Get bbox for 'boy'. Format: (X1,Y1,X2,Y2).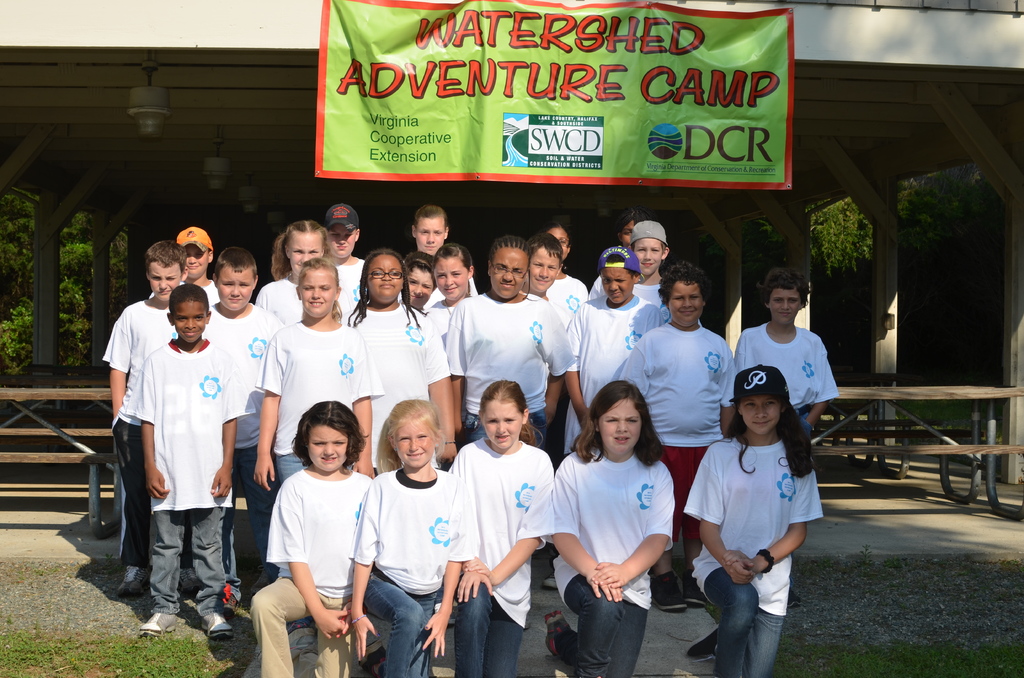
(413,204,450,256).
